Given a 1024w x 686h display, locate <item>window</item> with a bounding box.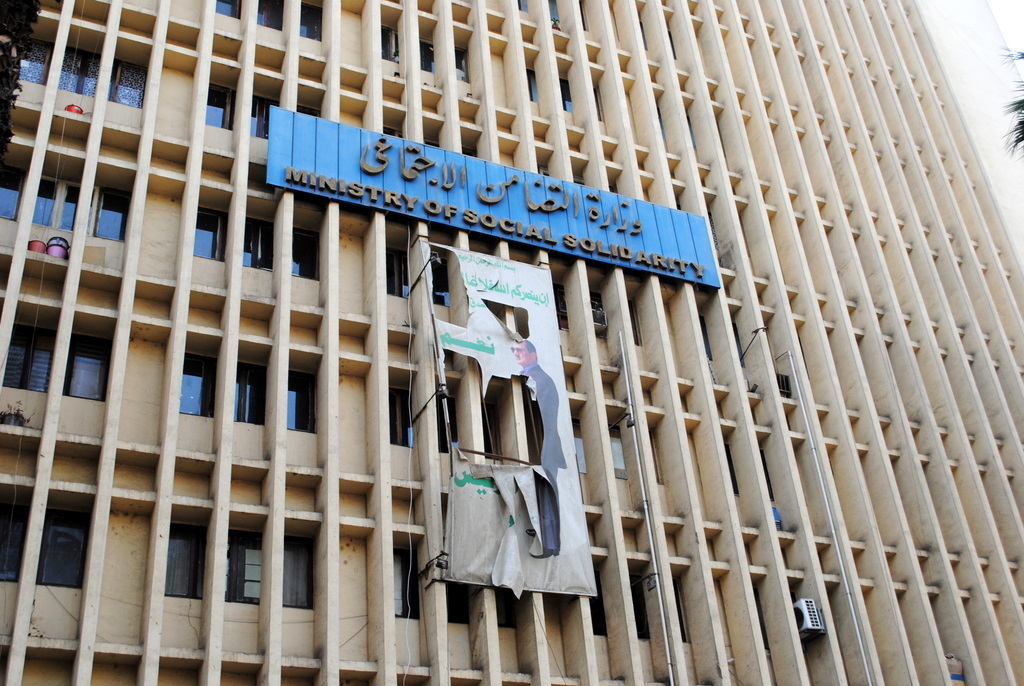
Located: region(0, 150, 23, 220).
